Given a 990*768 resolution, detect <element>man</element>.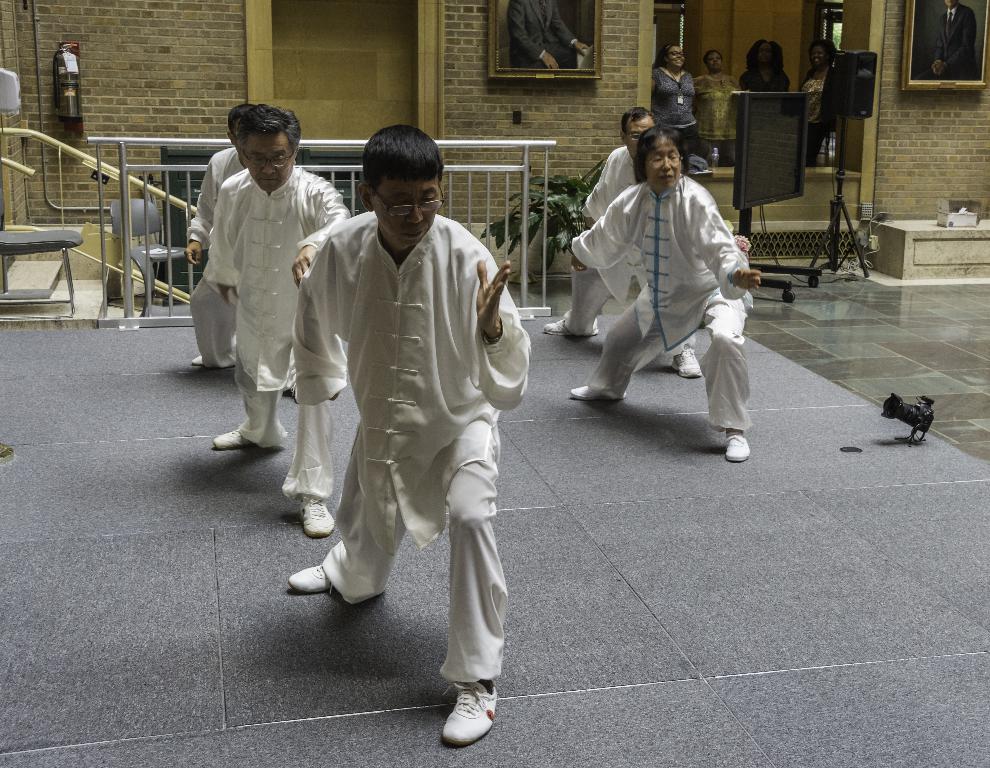
{"left": 189, "top": 101, "right": 247, "bottom": 368}.
